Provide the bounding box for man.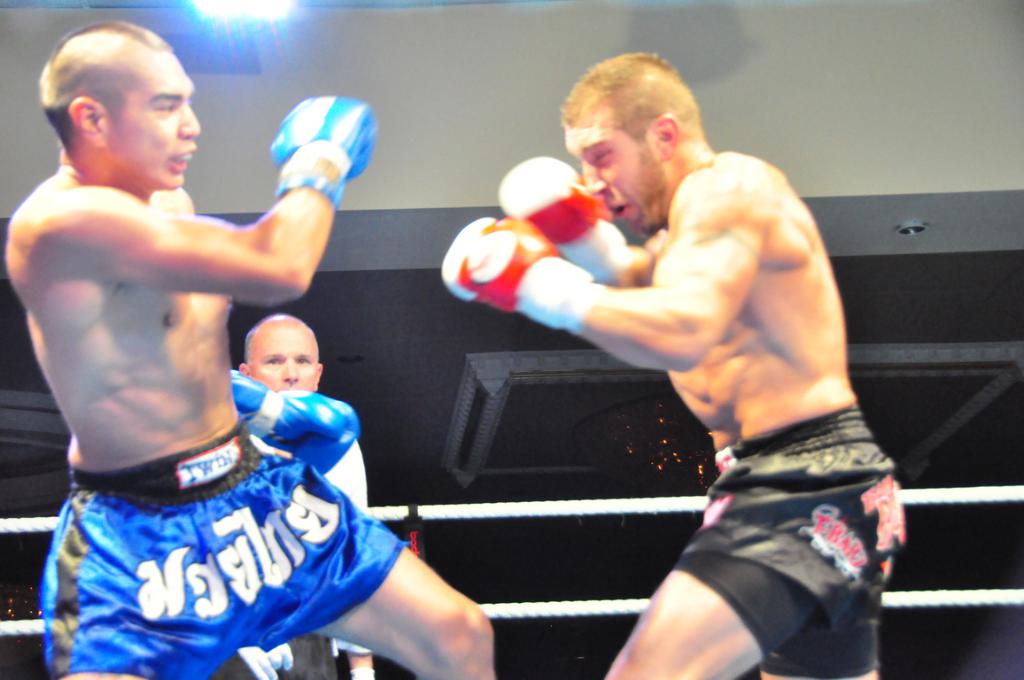
0,17,495,679.
